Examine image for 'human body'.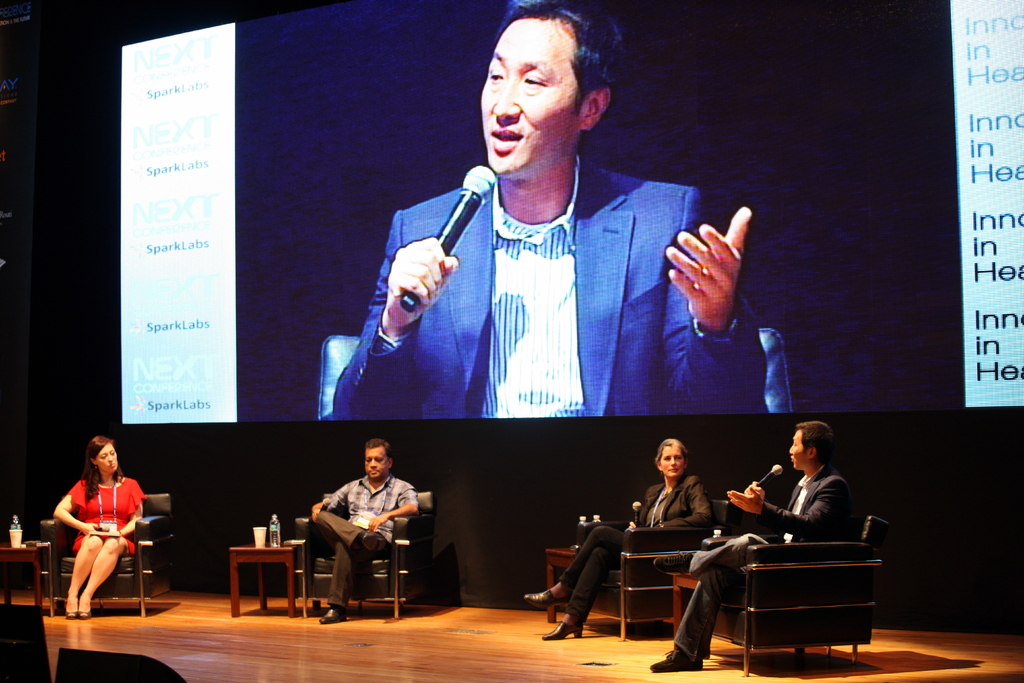
Examination result: BBox(652, 467, 860, 671).
